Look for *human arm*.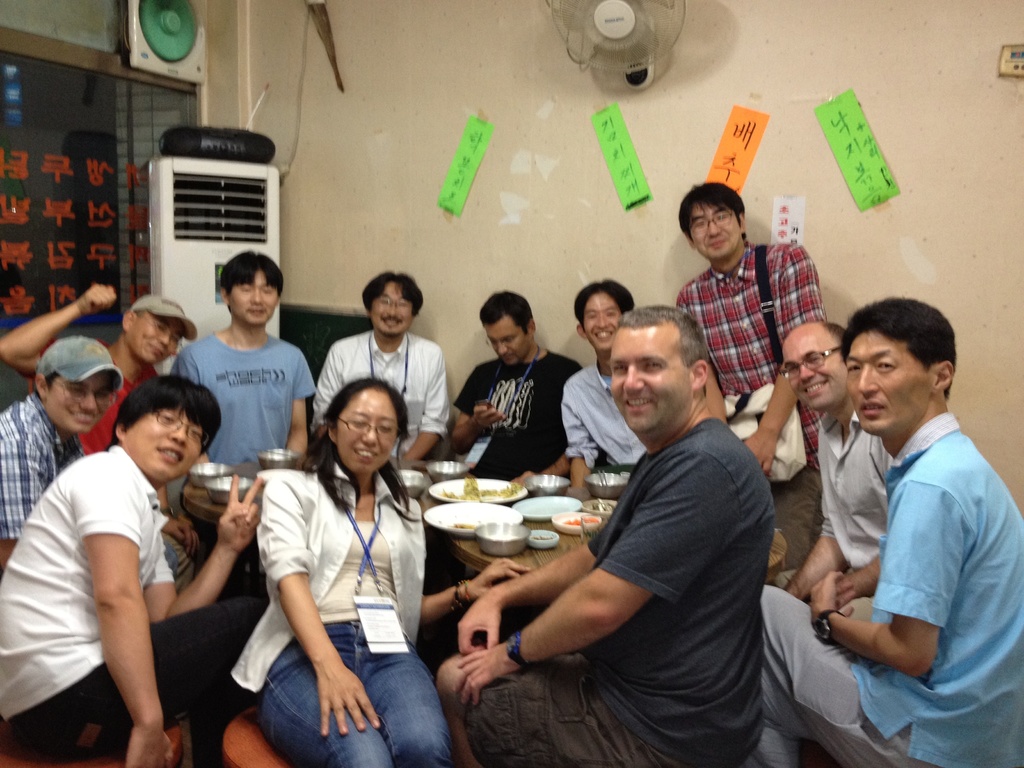
Found: x1=418 y1=557 x2=530 y2=625.
